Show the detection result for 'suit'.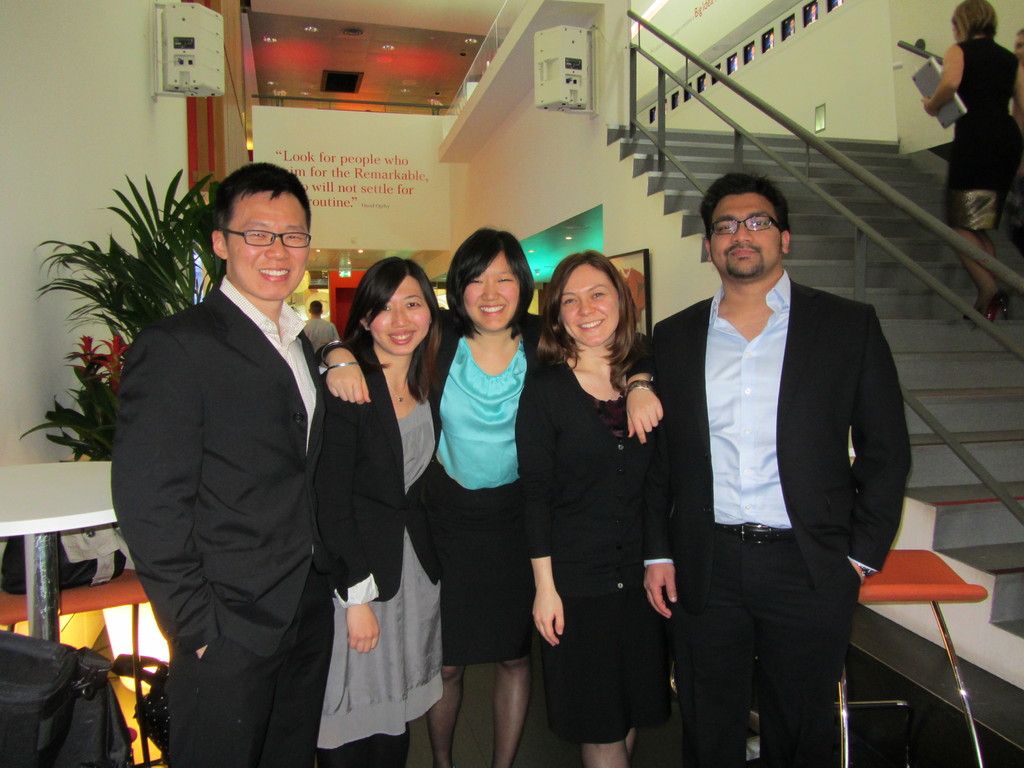
{"x1": 653, "y1": 184, "x2": 911, "y2": 764}.
